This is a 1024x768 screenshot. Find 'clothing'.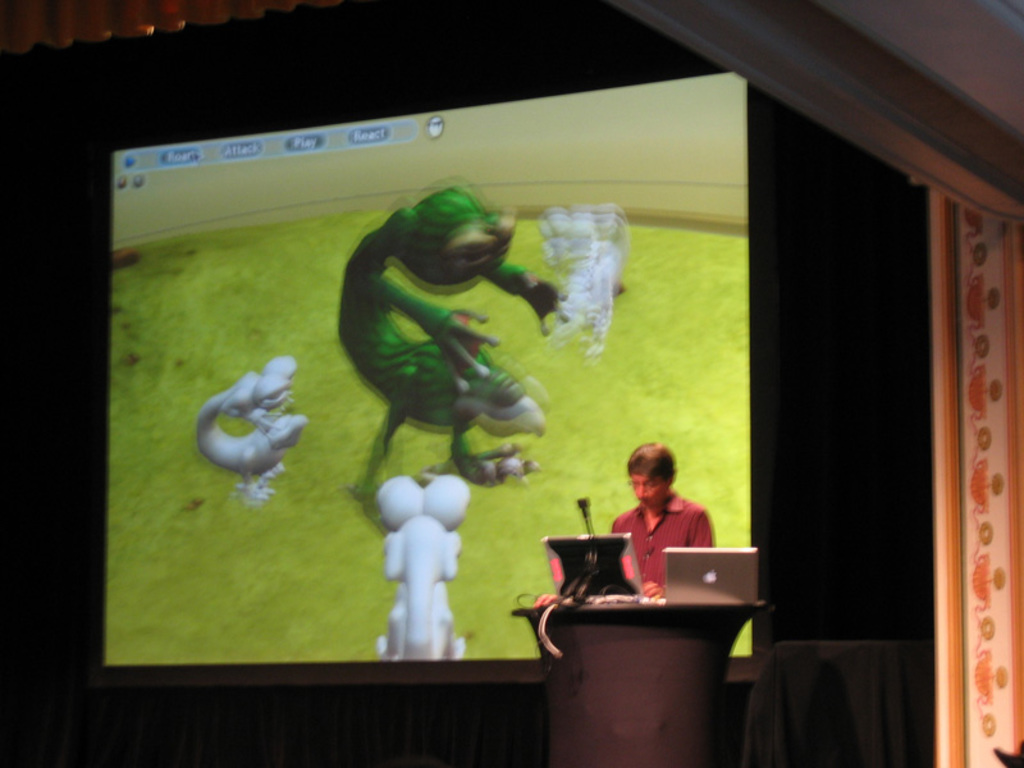
Bounding box: bbox=(607, 488, 719, 602).
